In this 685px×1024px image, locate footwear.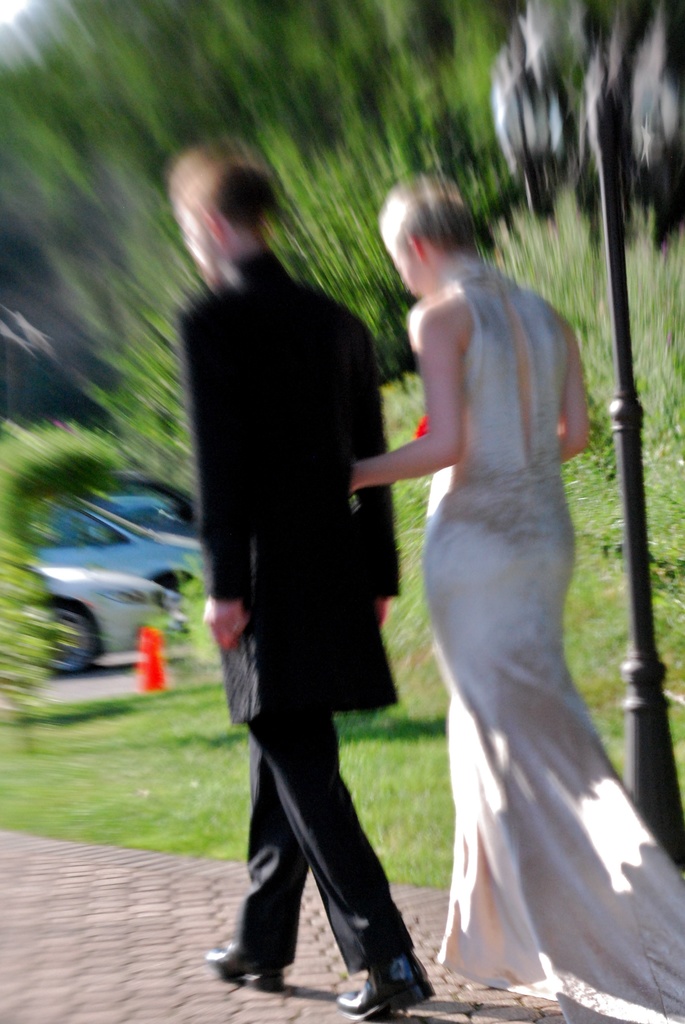
Bounding box: locate(327, 954, 432, 1023).
